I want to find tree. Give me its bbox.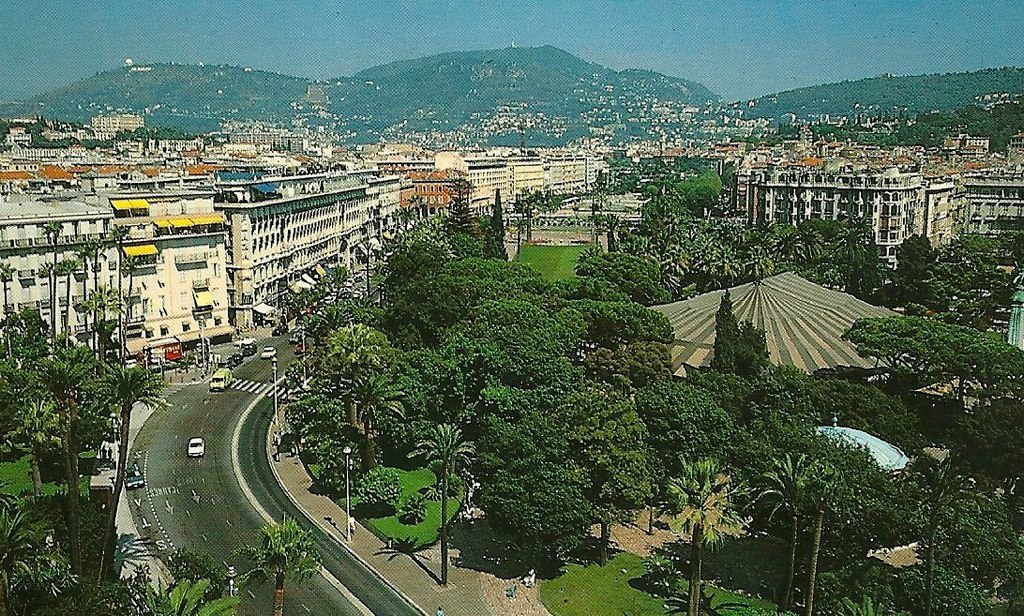
l=41, t=255, r=55, b=359.
